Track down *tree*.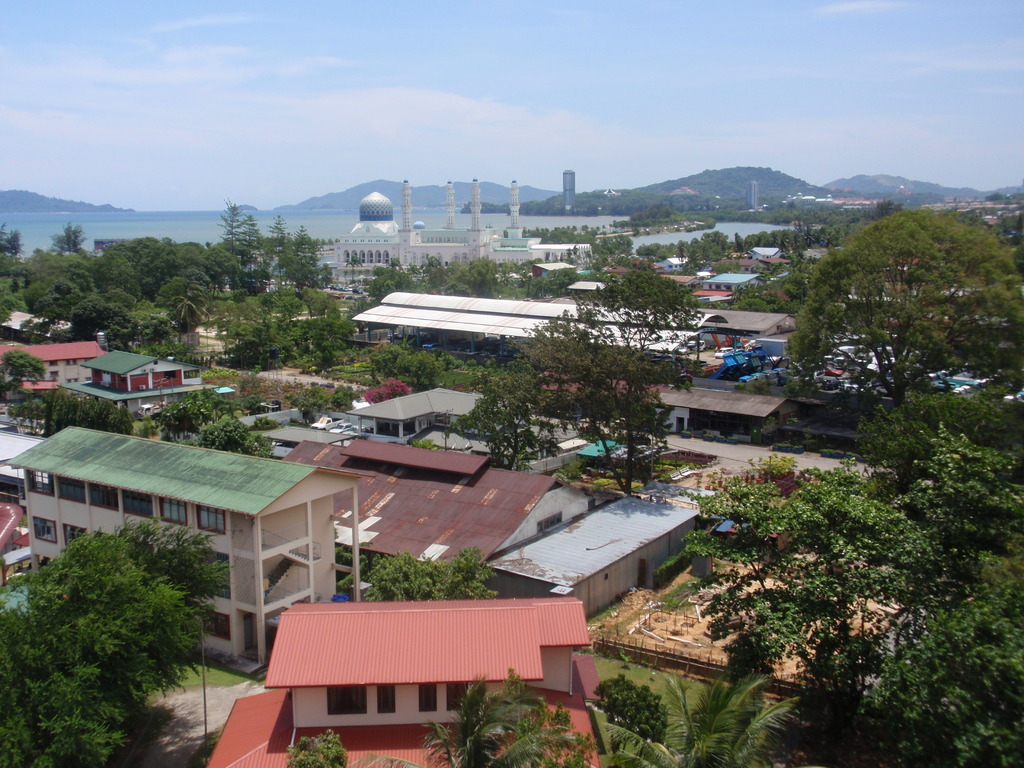
Tracked to bbox(337, 538, 366, 569).
